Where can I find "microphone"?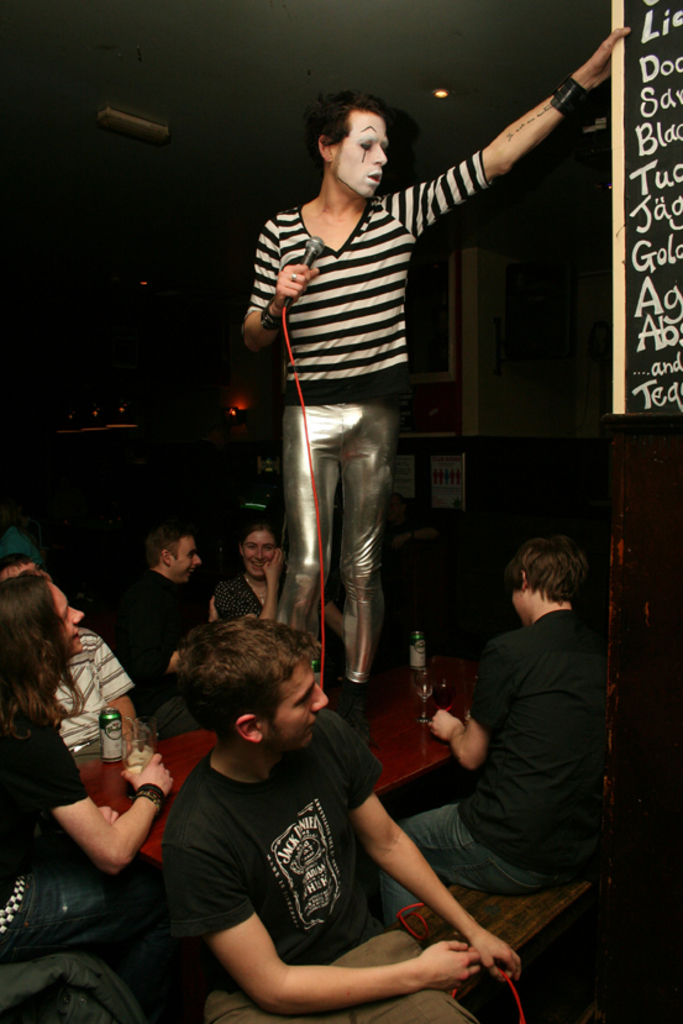
You can find it at <bbox>300, 231, 326, 272</bbox>.
